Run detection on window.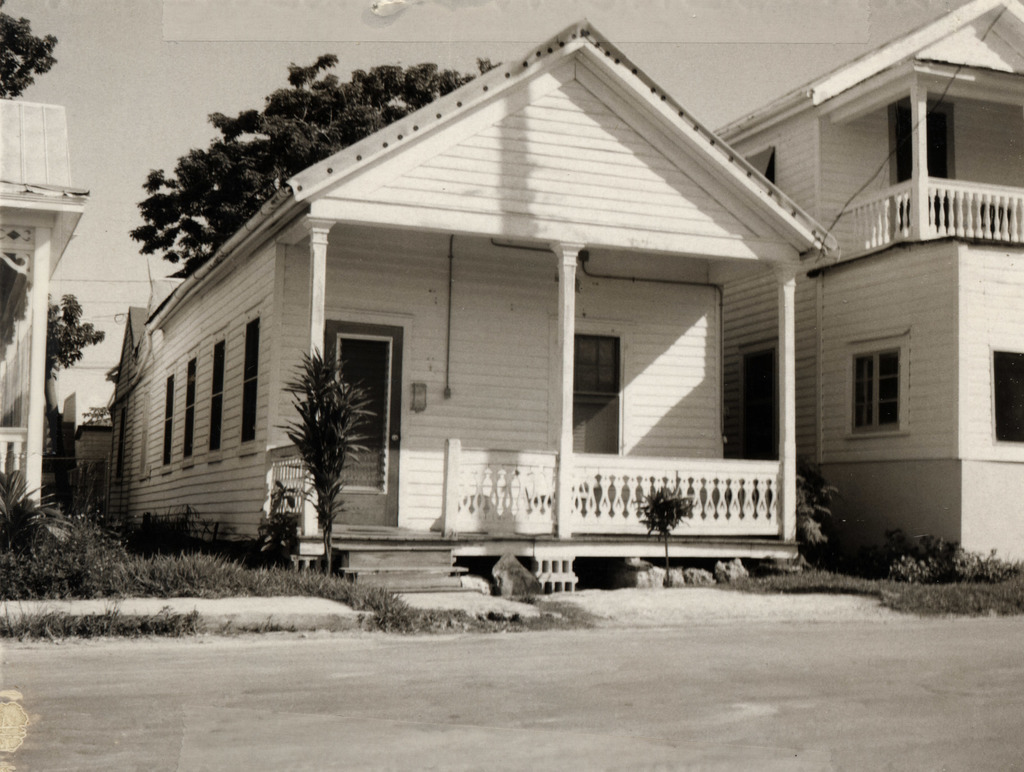
Result: (983, 348, 1023, 444).
